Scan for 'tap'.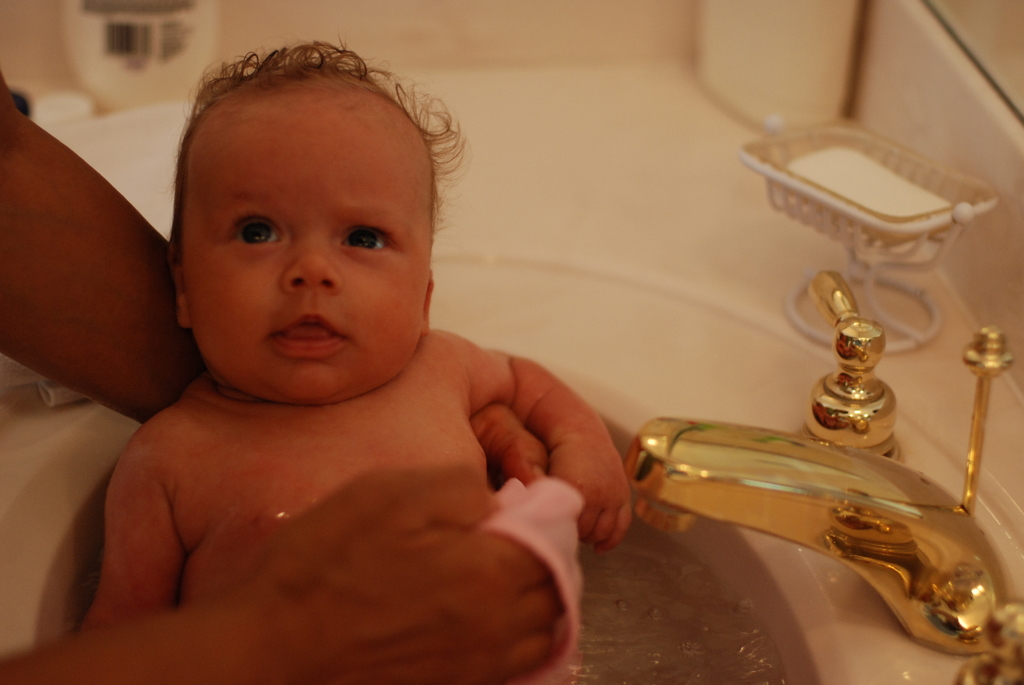
Scan result: 649 276 1000 681.
